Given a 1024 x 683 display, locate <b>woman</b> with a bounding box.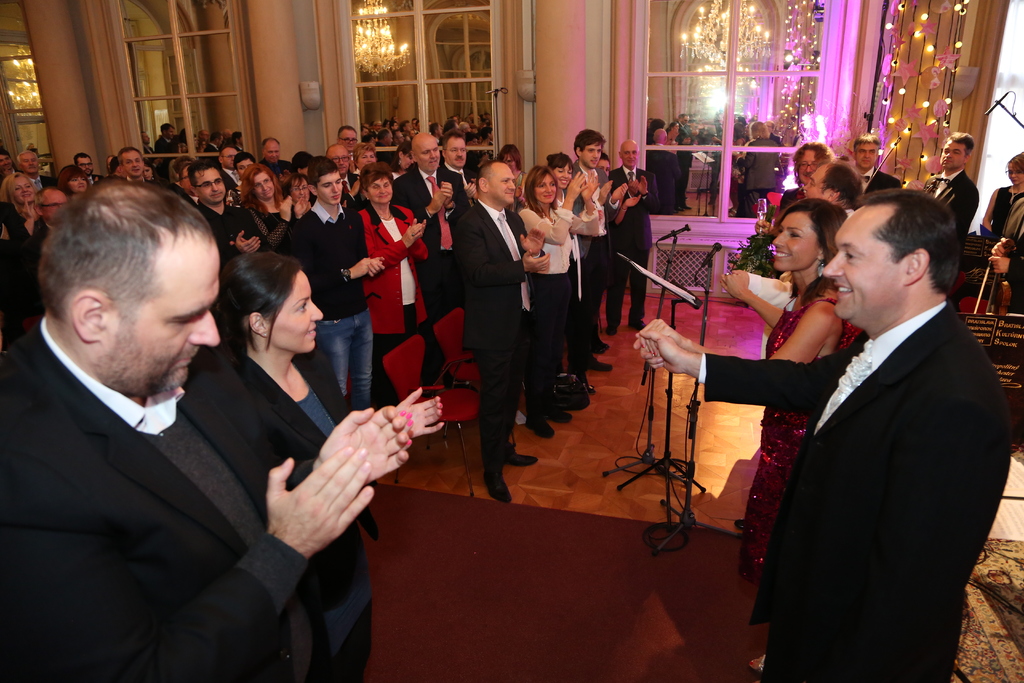
Located: <bbox>634, 201, 868, 667</bbox>.
